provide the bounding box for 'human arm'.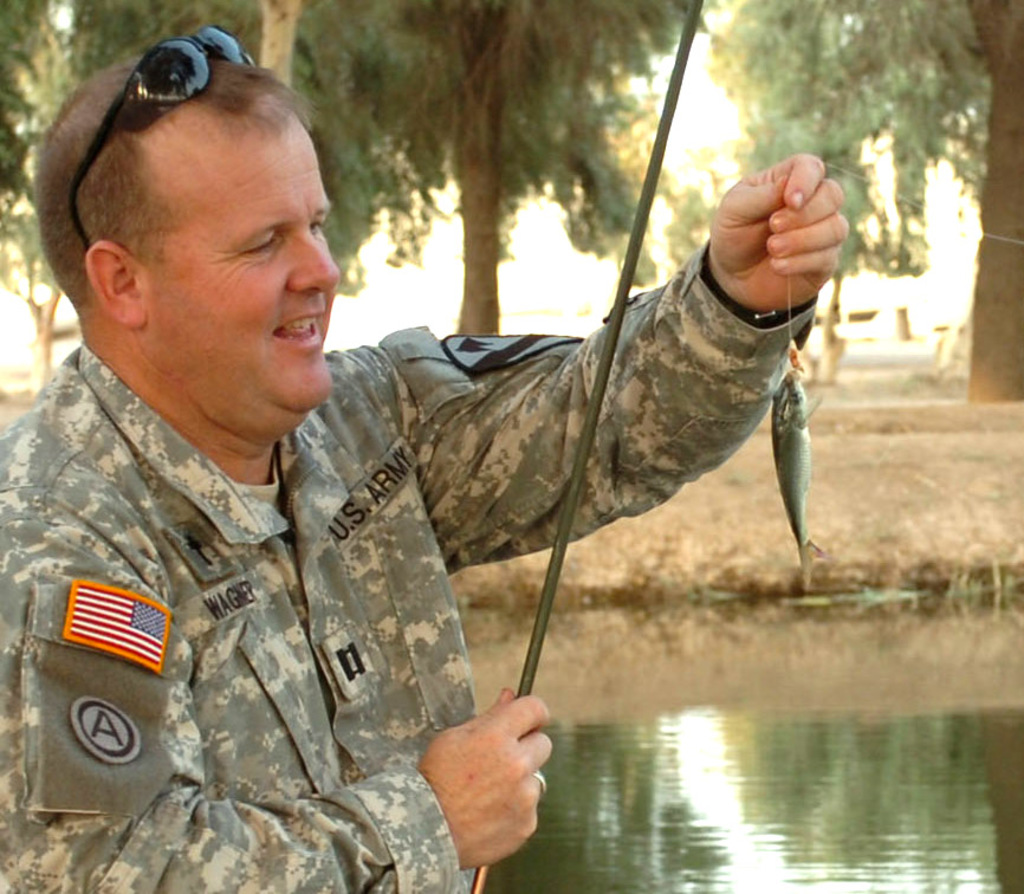
[1,486,550,893].
